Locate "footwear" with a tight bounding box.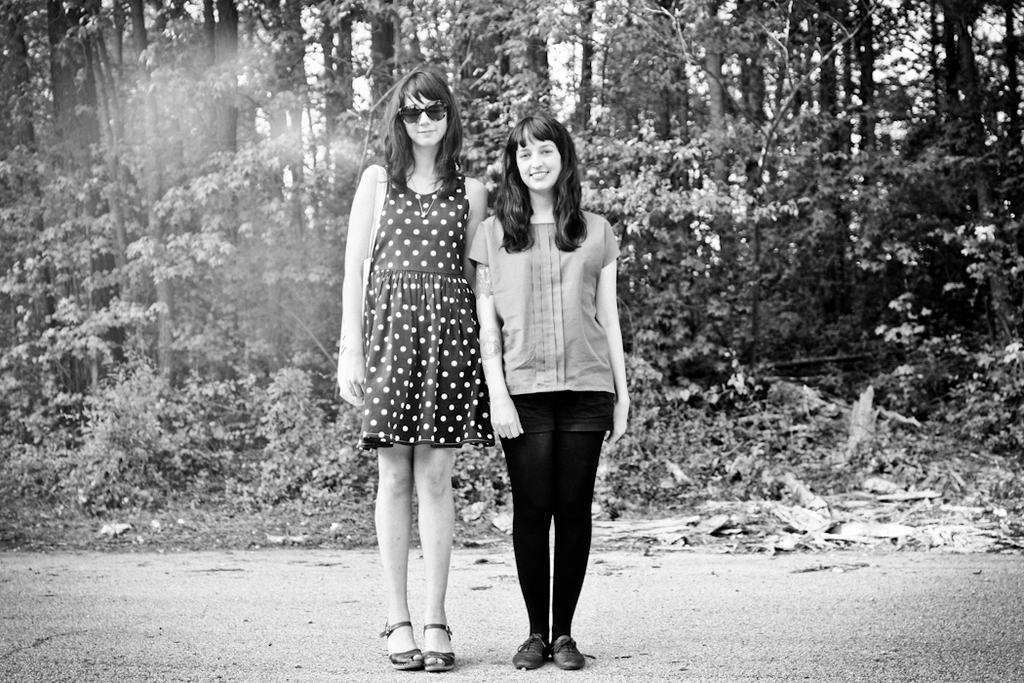
x1=383 y1=618 x2=424 y2=670.
